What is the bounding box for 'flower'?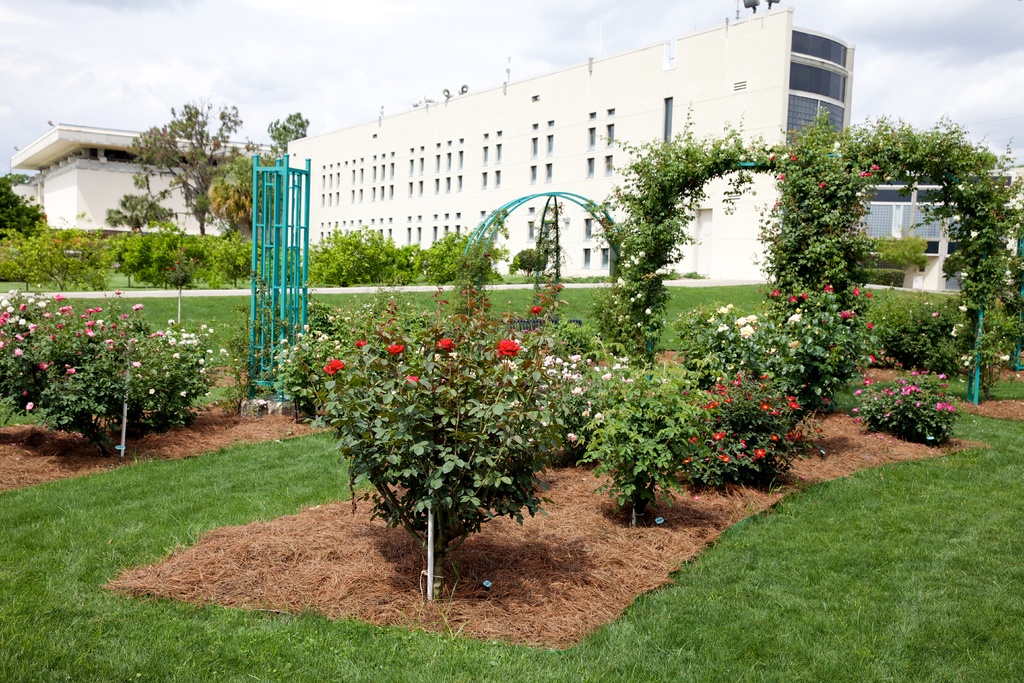
{"left": 854, "top": 388, "right": 863, "bottom": 396}.
